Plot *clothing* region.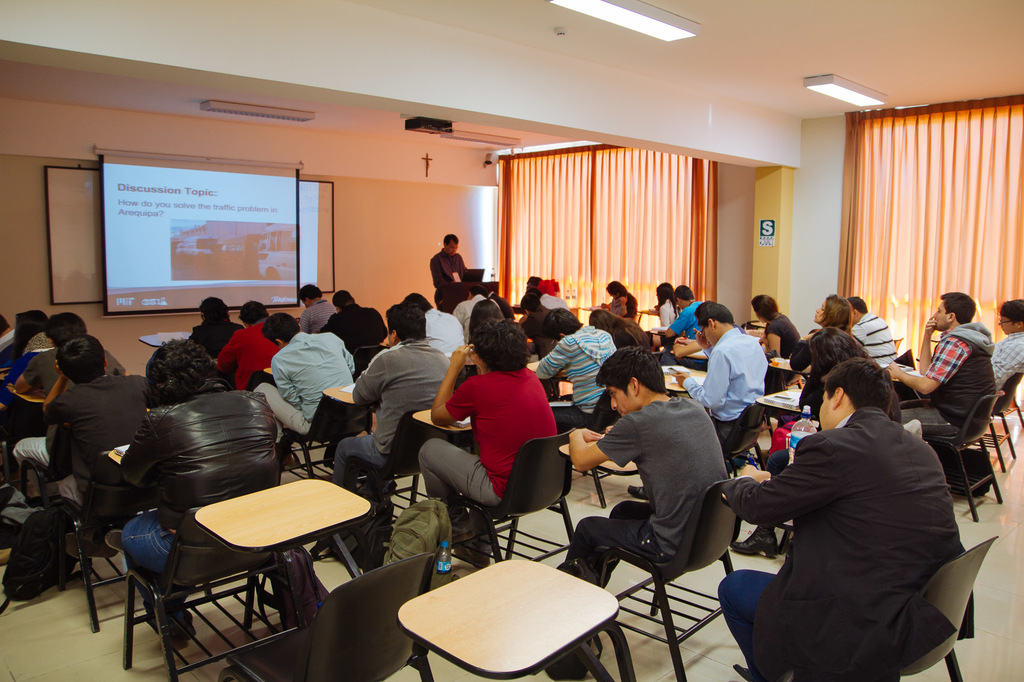
Plotted at (682, 326, 771, 452).
